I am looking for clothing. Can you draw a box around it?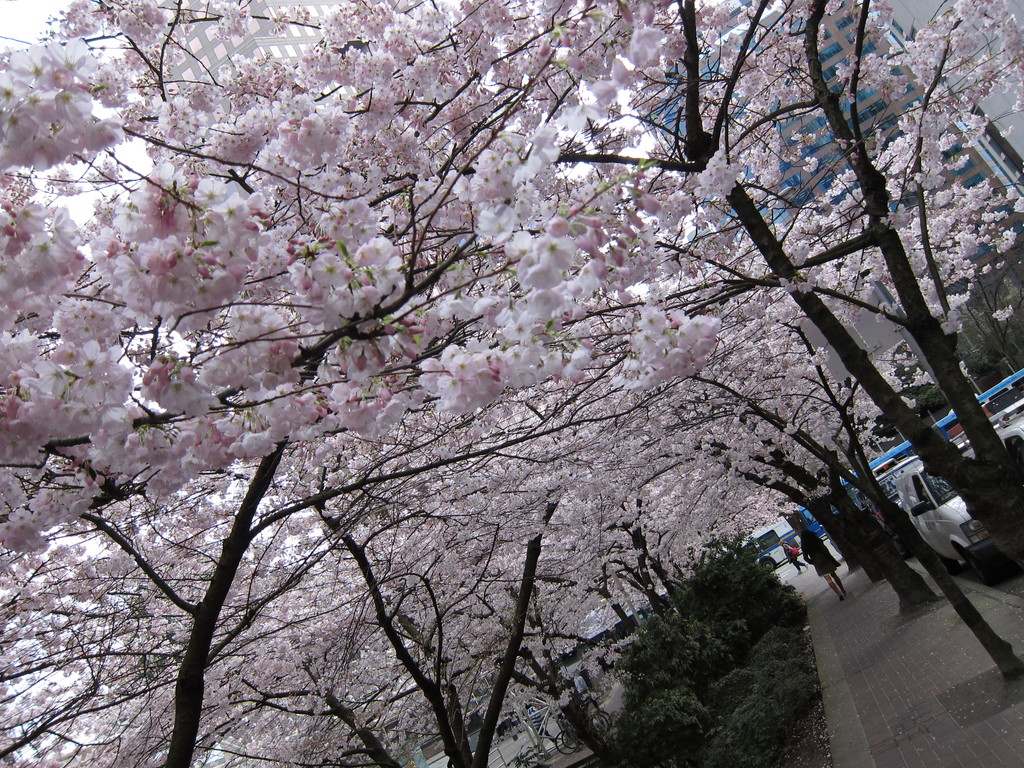
Sure, the bounding box is (803, 533, 839, 575).
